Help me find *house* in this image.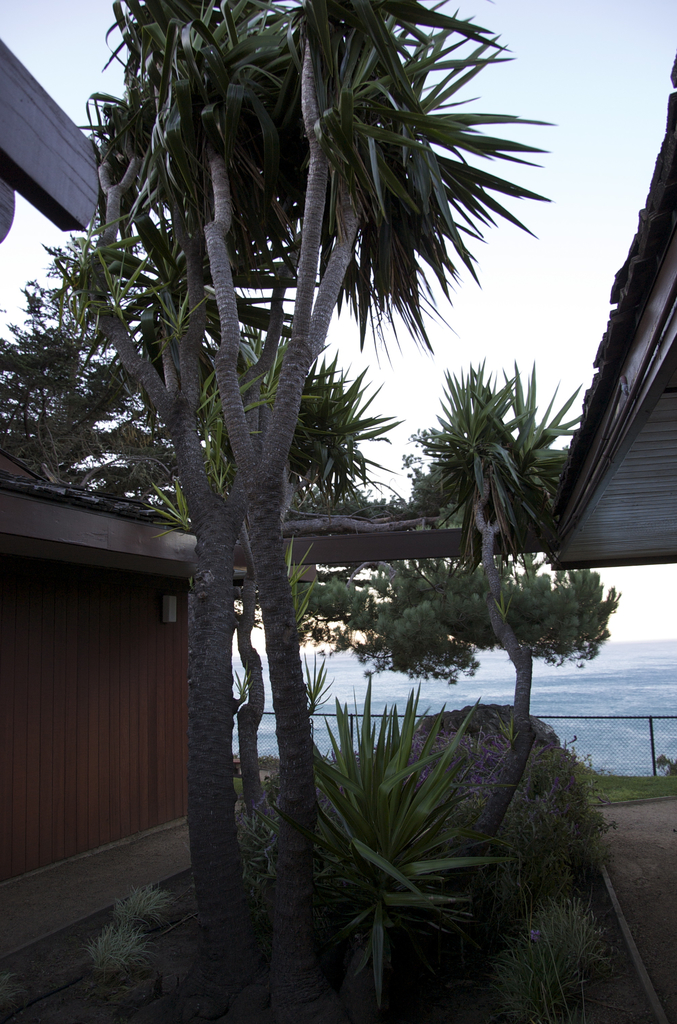
Found it: x1=8, y1=407, x2=241, y2=904.
